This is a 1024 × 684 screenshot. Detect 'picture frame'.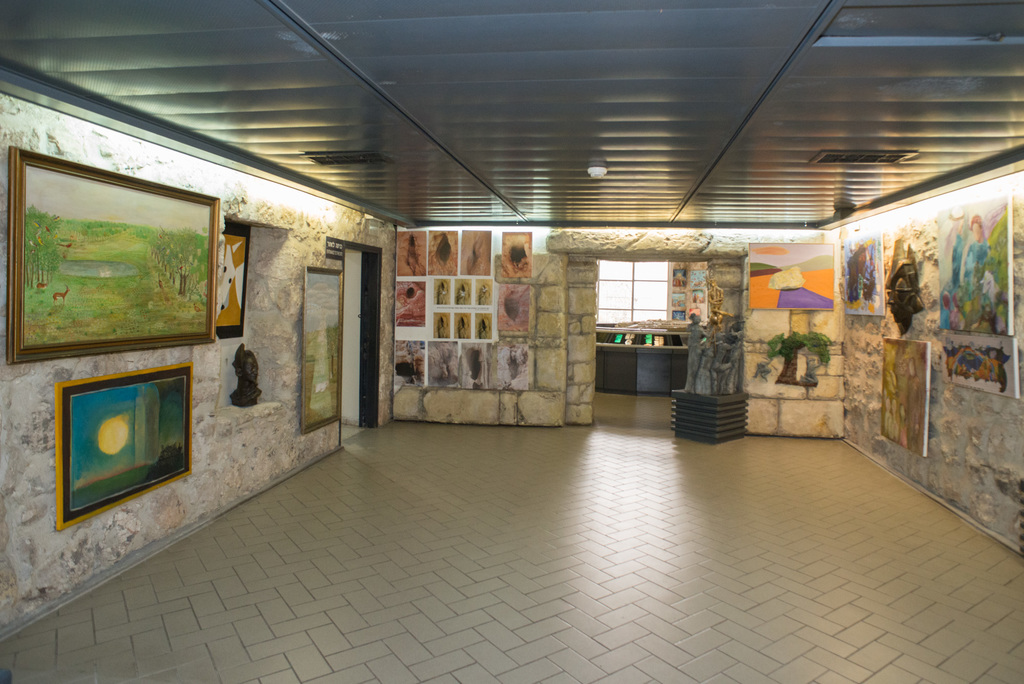
rect(295, 262, 345, 435).
